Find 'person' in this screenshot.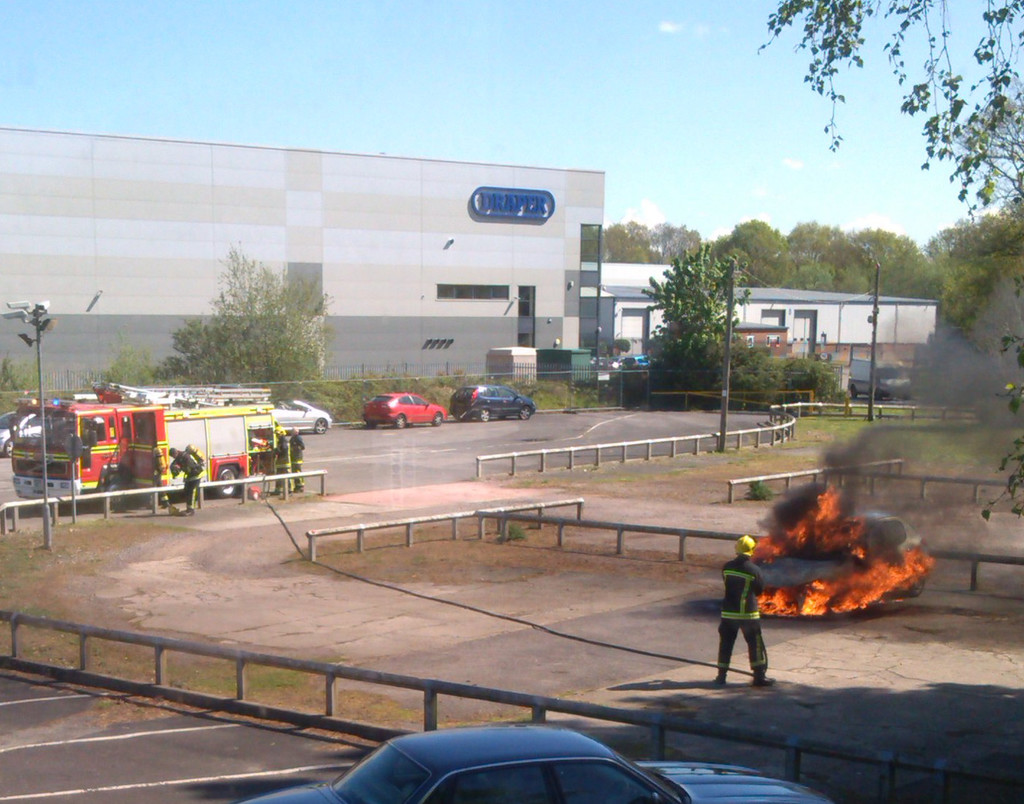
The bounding box for 'person' is x1=168, y1=444, x2=205, y2=517.
